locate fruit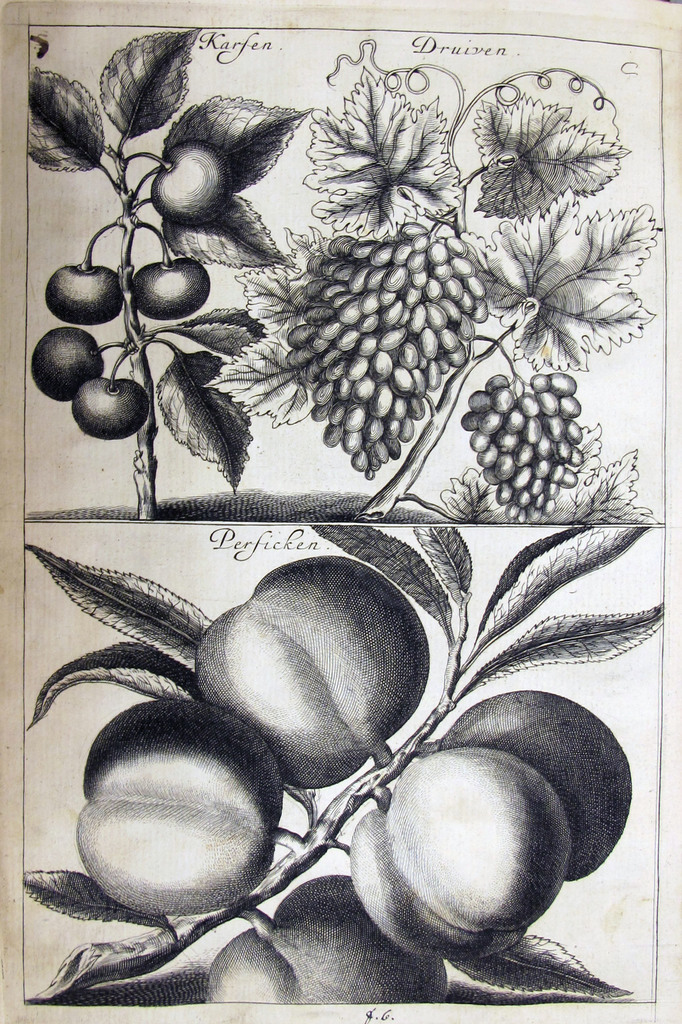
<bbox>146, 147, 220, 218</bbox>
